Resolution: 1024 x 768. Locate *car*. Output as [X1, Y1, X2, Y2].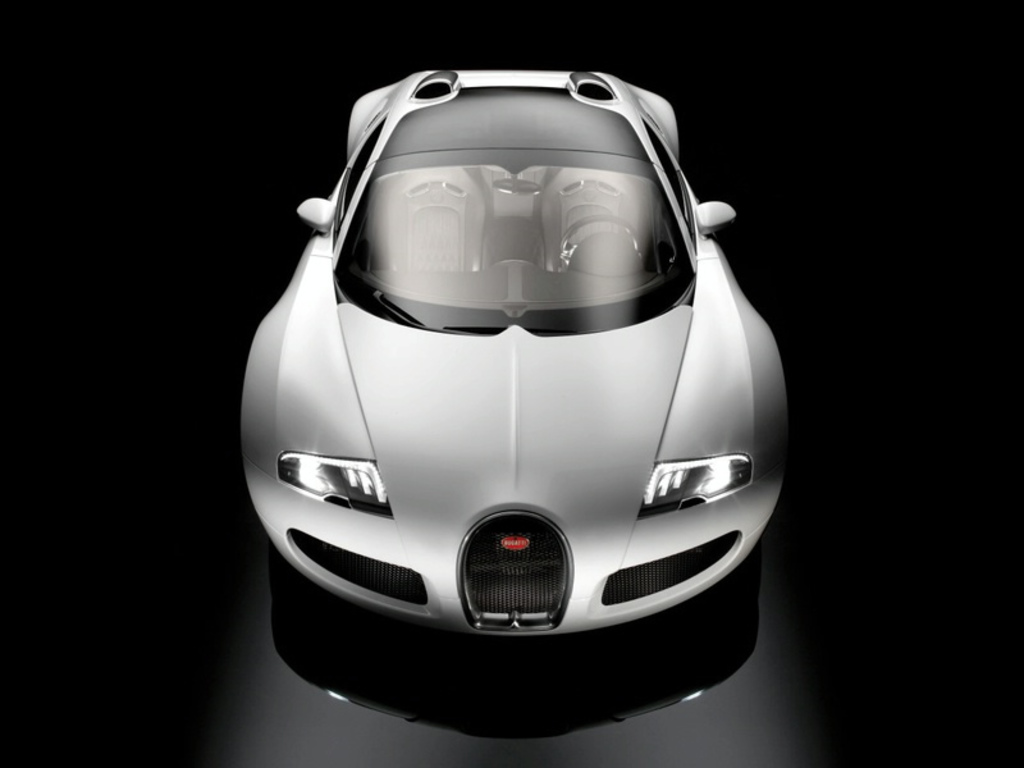
[238, 56, 788, 644].
